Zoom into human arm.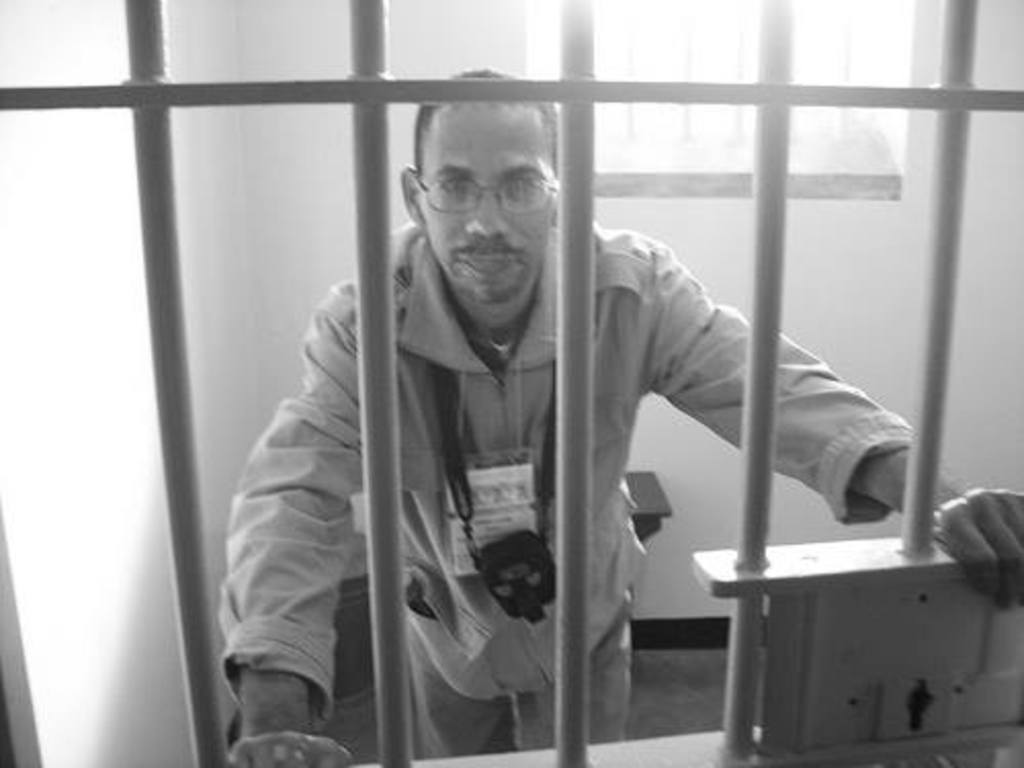
Zoom target: pyautogui.locateOnScreen(553, 266, 909, 573).
